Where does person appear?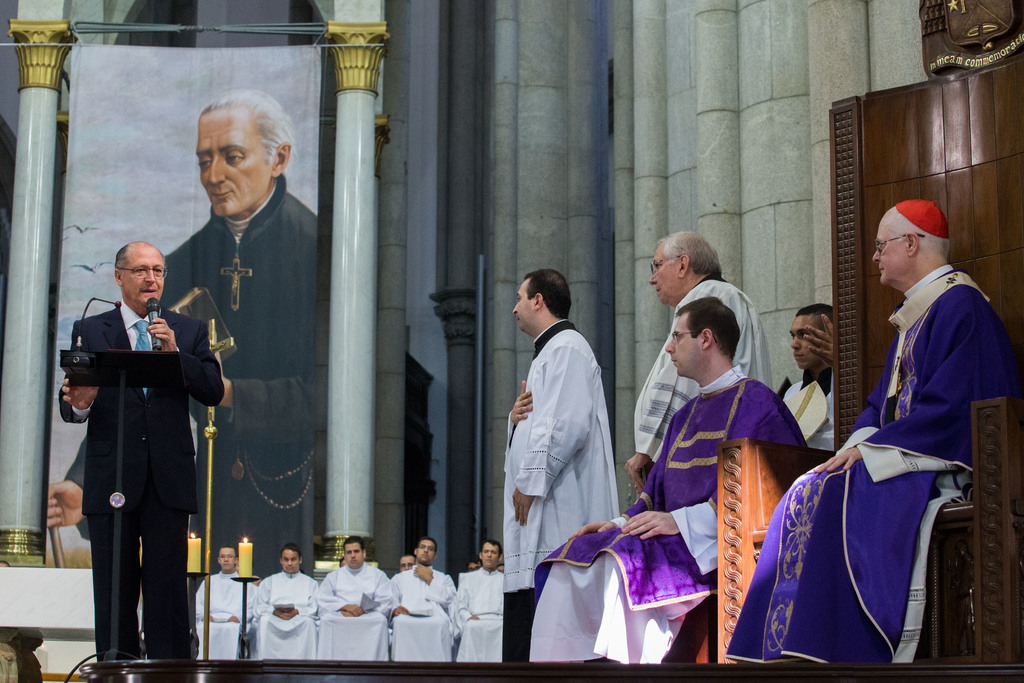
Appears at [193,544,260,655].
